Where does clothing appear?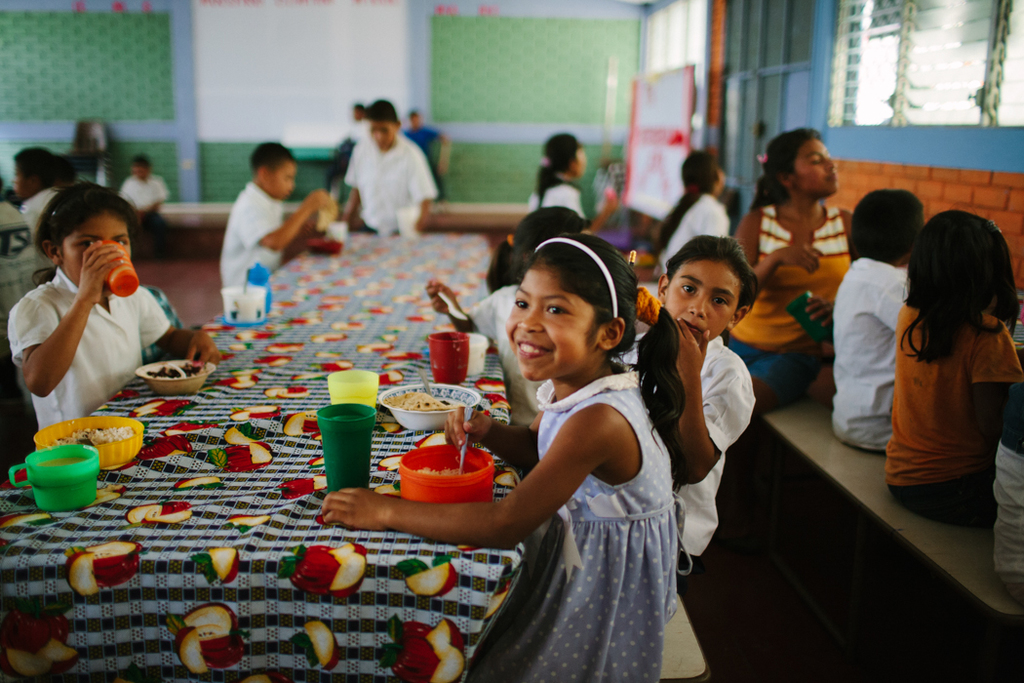
Appears at 461:282:548:428.
